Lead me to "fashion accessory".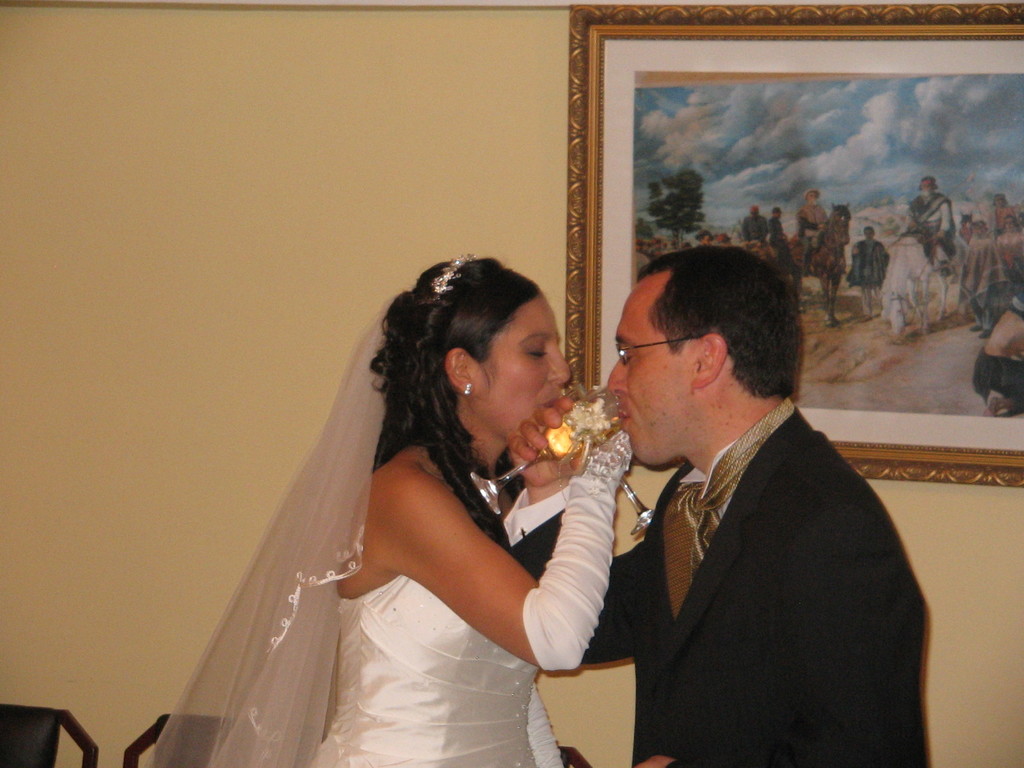
Lead to <box>660,396,801,621</box>.
